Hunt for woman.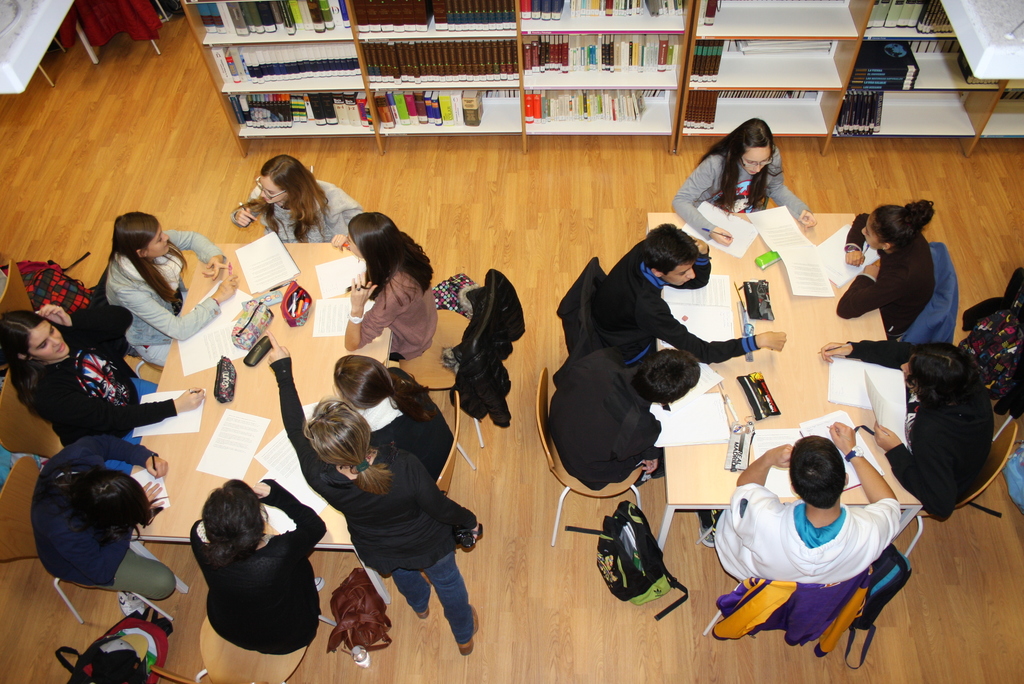
Hunted down at x1=313 y1=349 x2=463 y2=484.
